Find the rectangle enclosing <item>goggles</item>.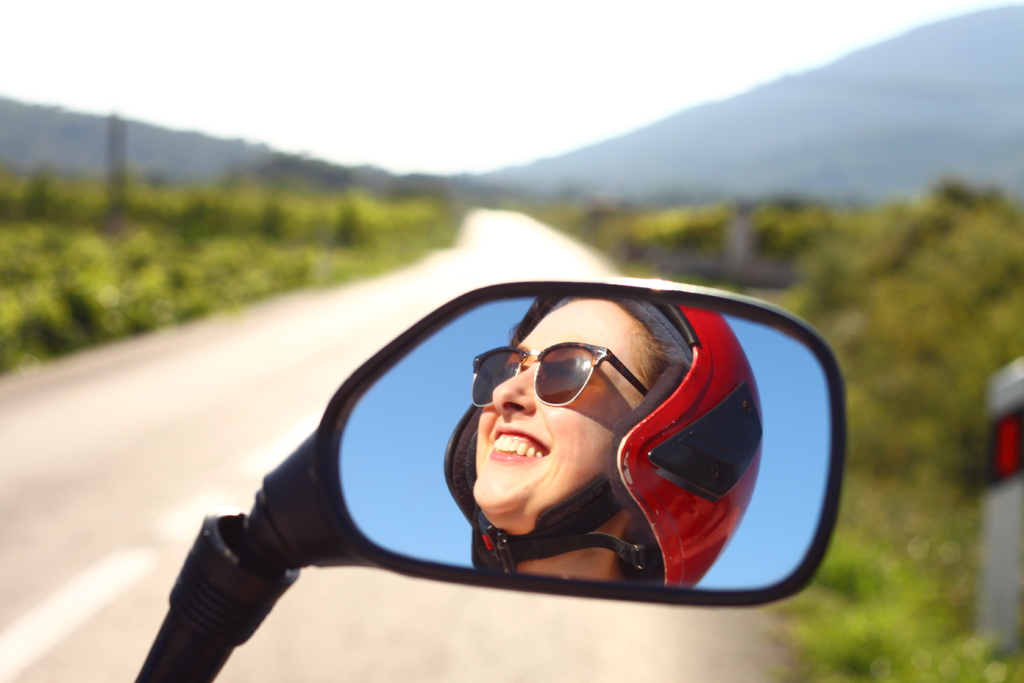
[x1=471, y1=343, x2=647, y2=408].
